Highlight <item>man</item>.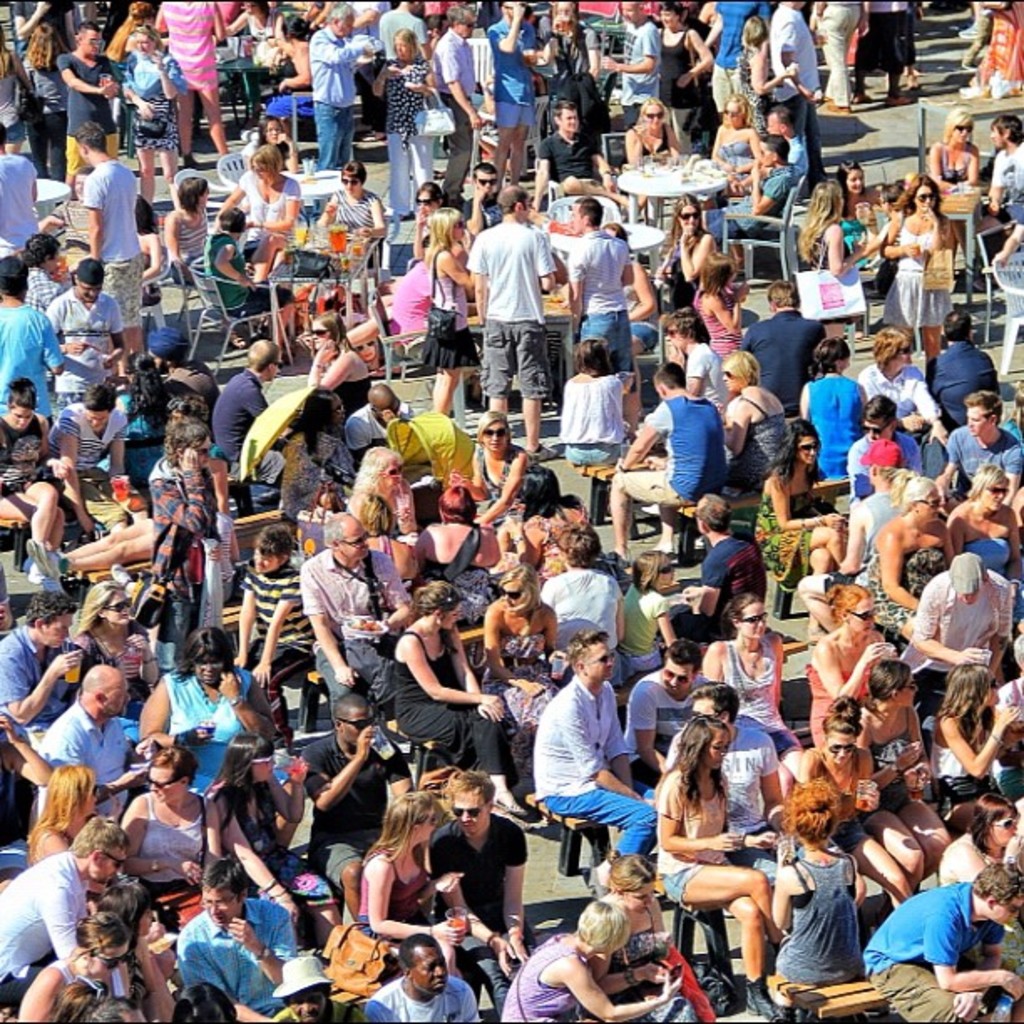
Highlighted region: bbox=[70, 119, 149, 326].
